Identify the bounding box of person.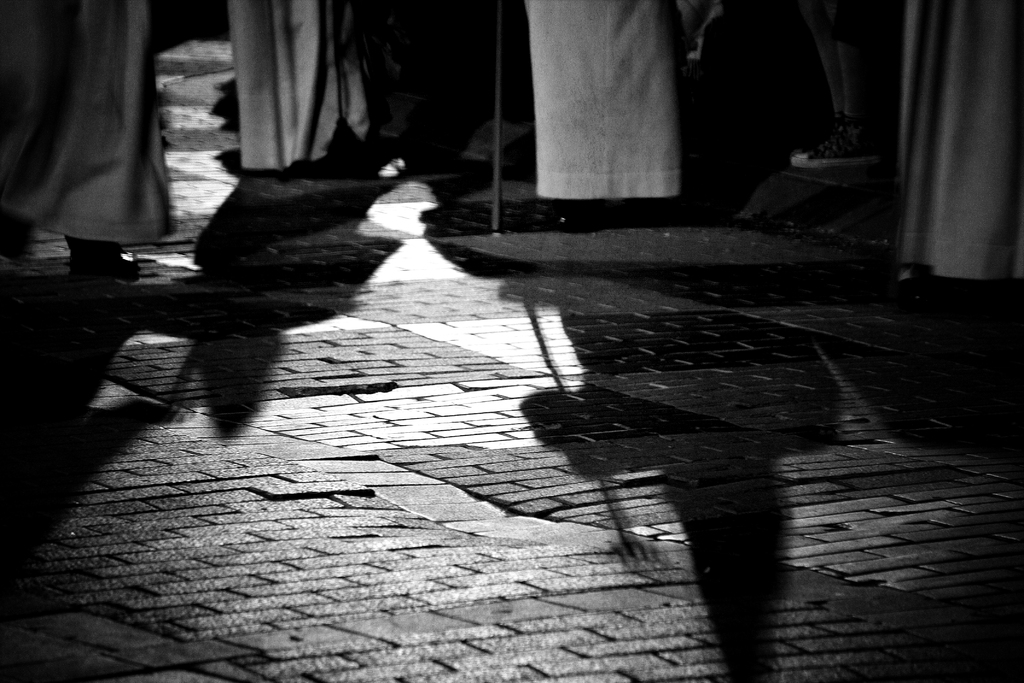
(10,10,199,312).
